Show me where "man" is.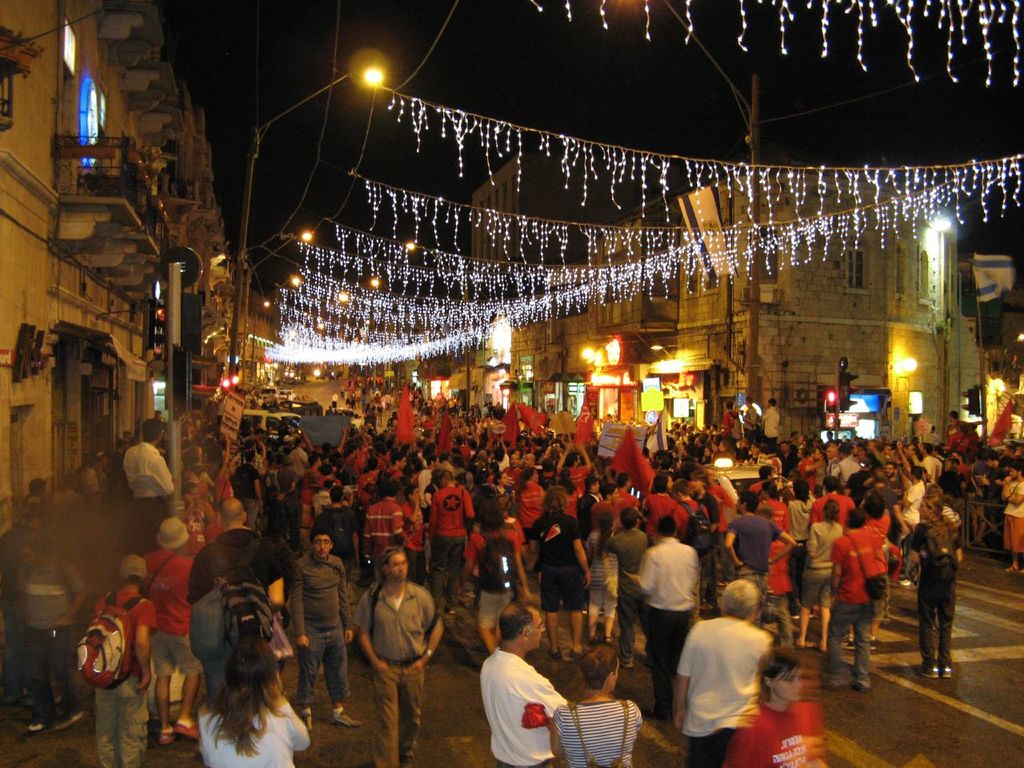
"man" is at crop(182, 501, 290, 709).
